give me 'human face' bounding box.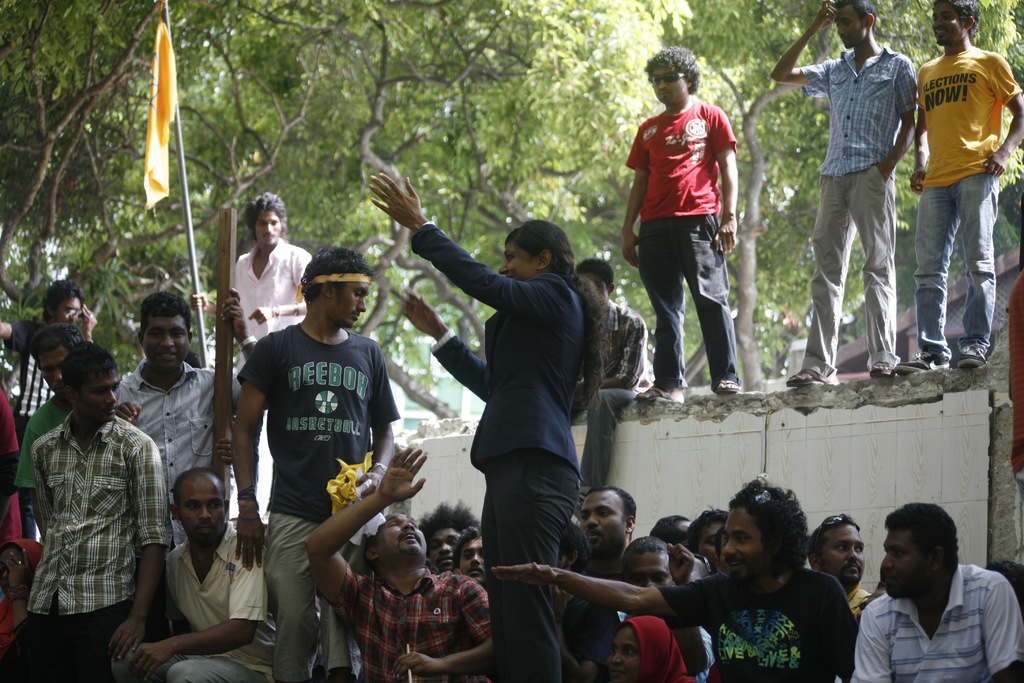
[x1=332, y1=282, x2=367, y2=329].
